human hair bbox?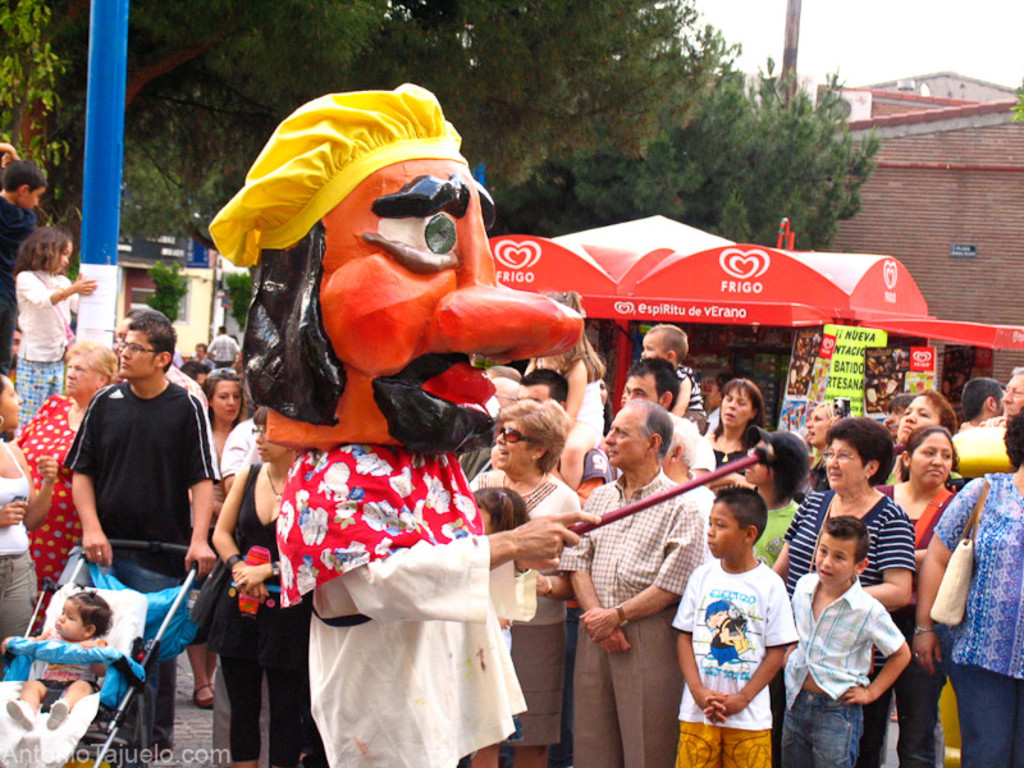
820 511 873 563
